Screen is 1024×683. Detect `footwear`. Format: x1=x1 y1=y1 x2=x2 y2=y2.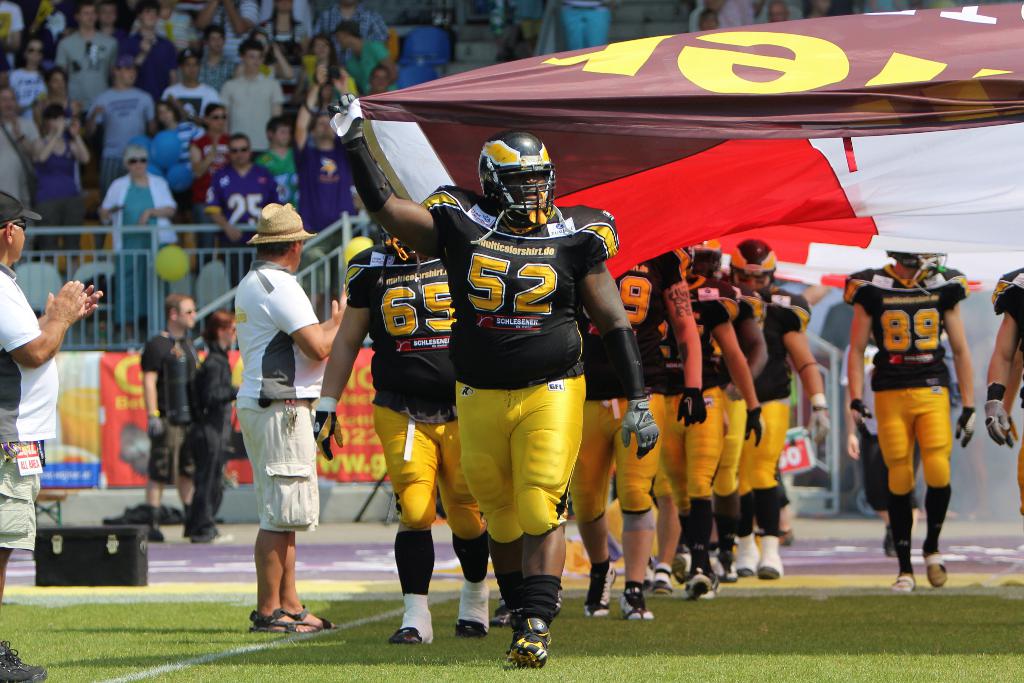
x1=249 y1=607 x2=320 y2=638.
